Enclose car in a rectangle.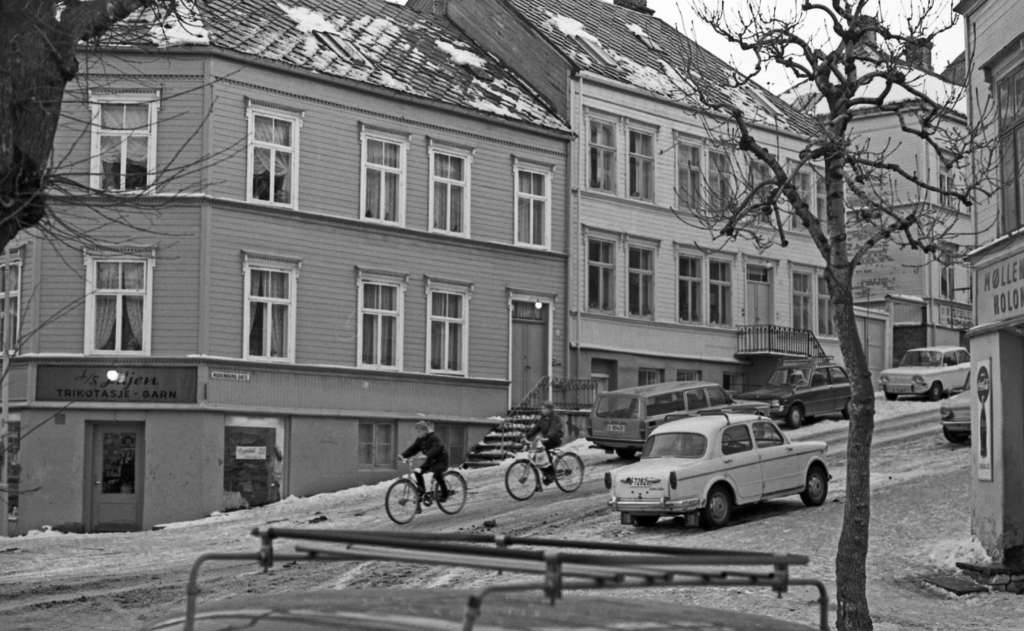
box(150, 524, 831, 630).
